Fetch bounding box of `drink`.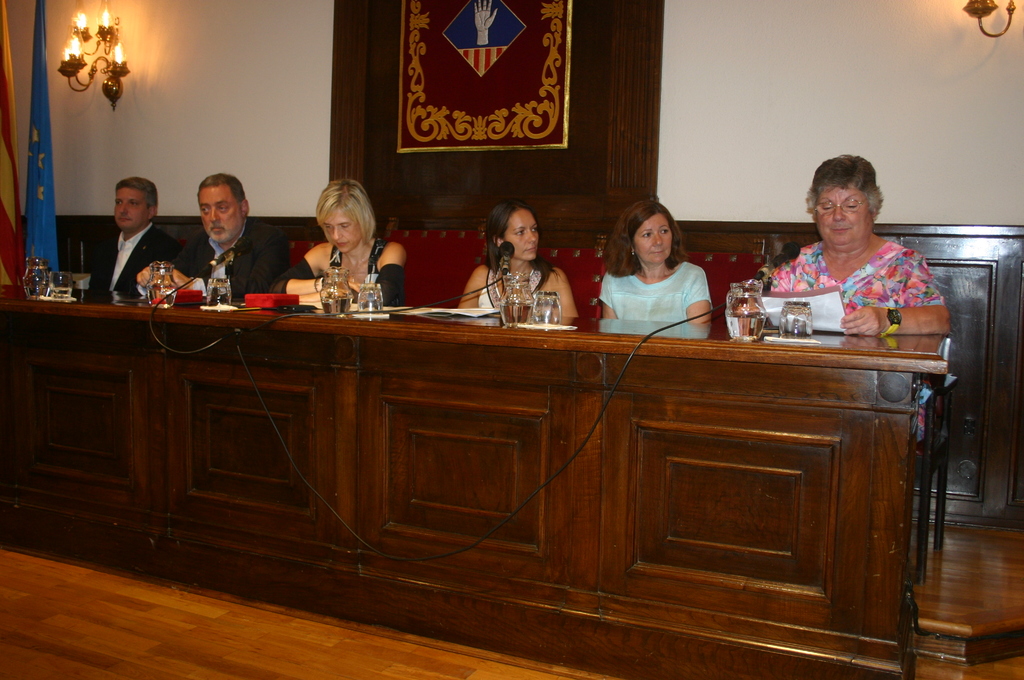
Bbox: box=[319, 296, 351, 318].
